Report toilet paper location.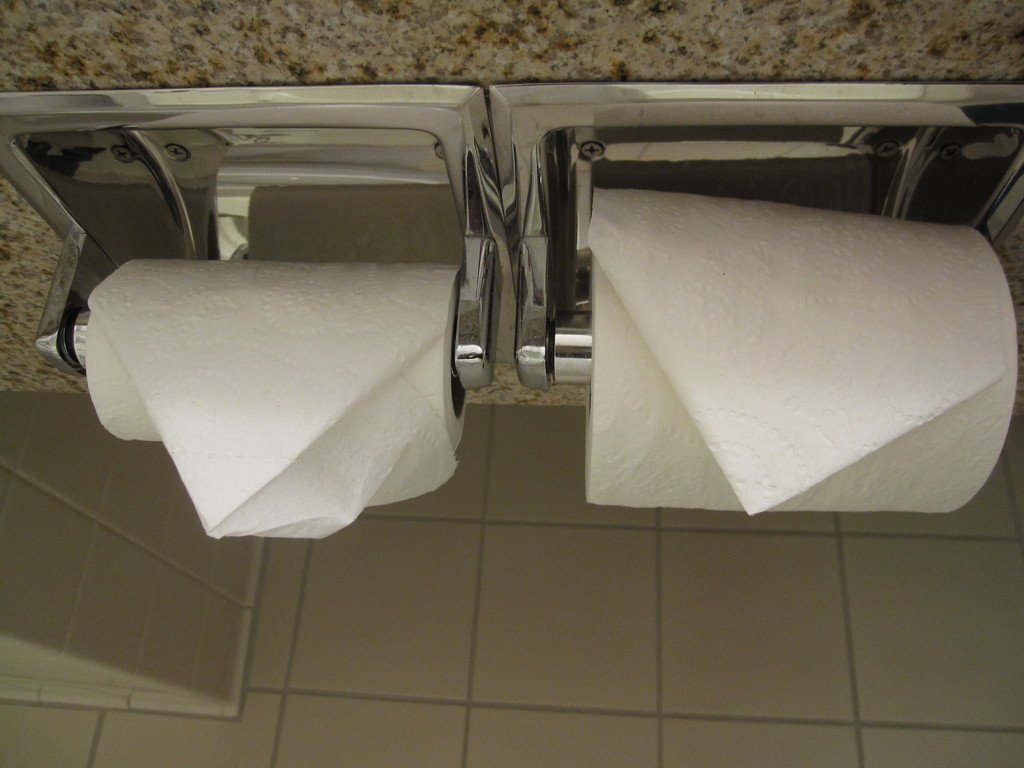
Report: x1=587, y1=193, x2=1023, y2=520.
